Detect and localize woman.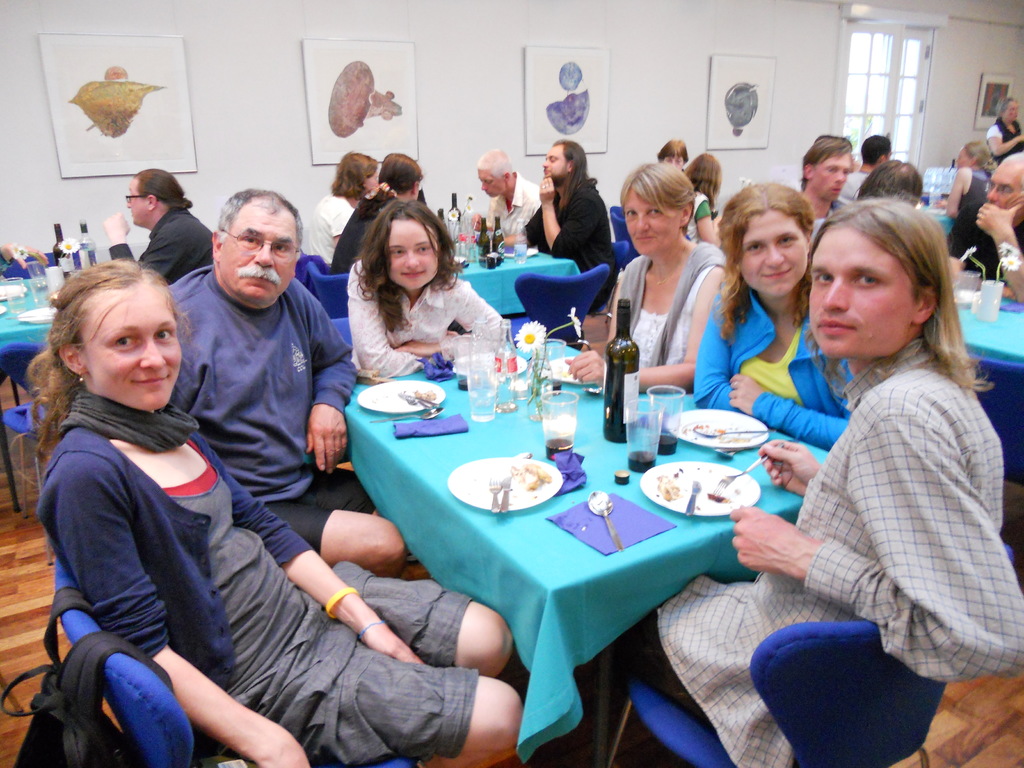
Localized at [567, 160, 728, 388].
